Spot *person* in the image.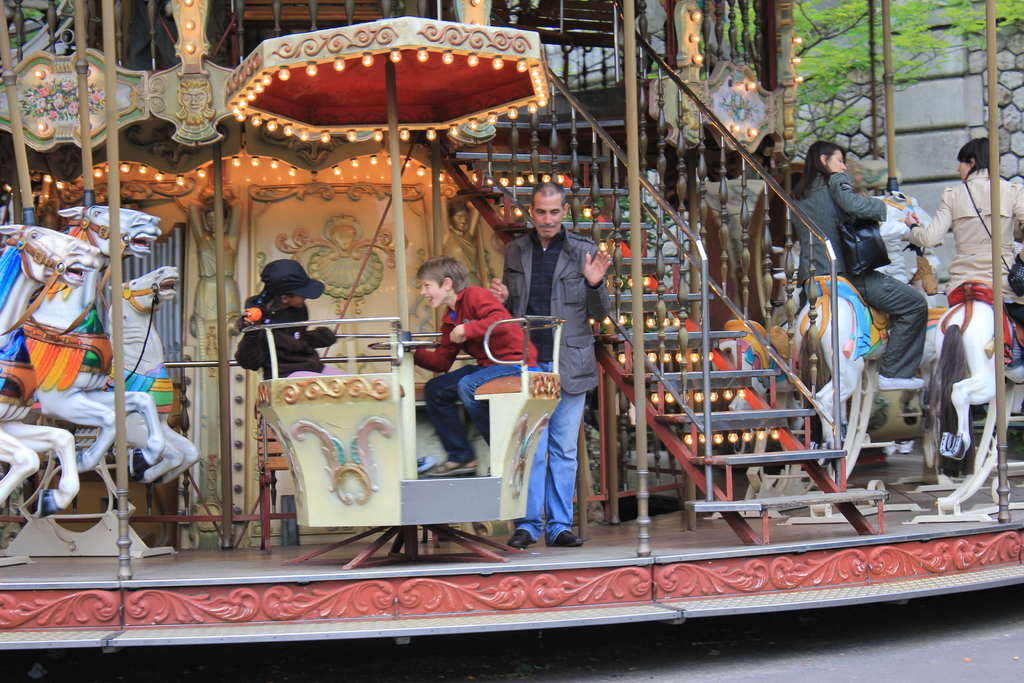
*person* found at box(230, 258, 355, 378).
